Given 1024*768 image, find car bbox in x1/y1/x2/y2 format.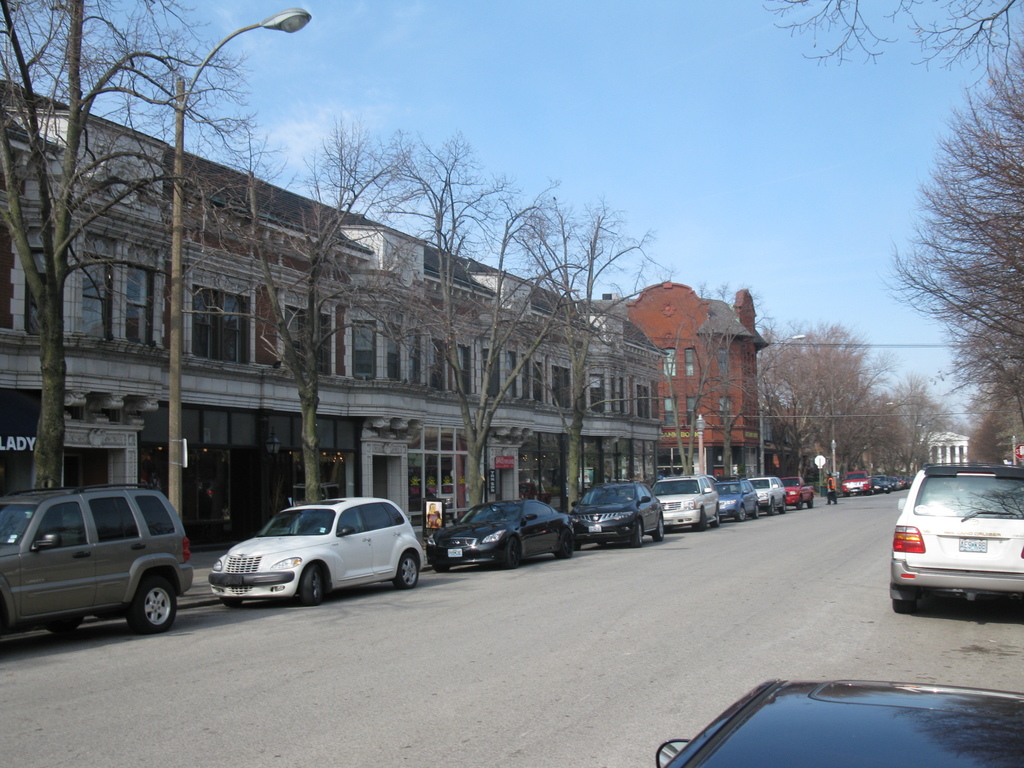
568/477/665/548.
